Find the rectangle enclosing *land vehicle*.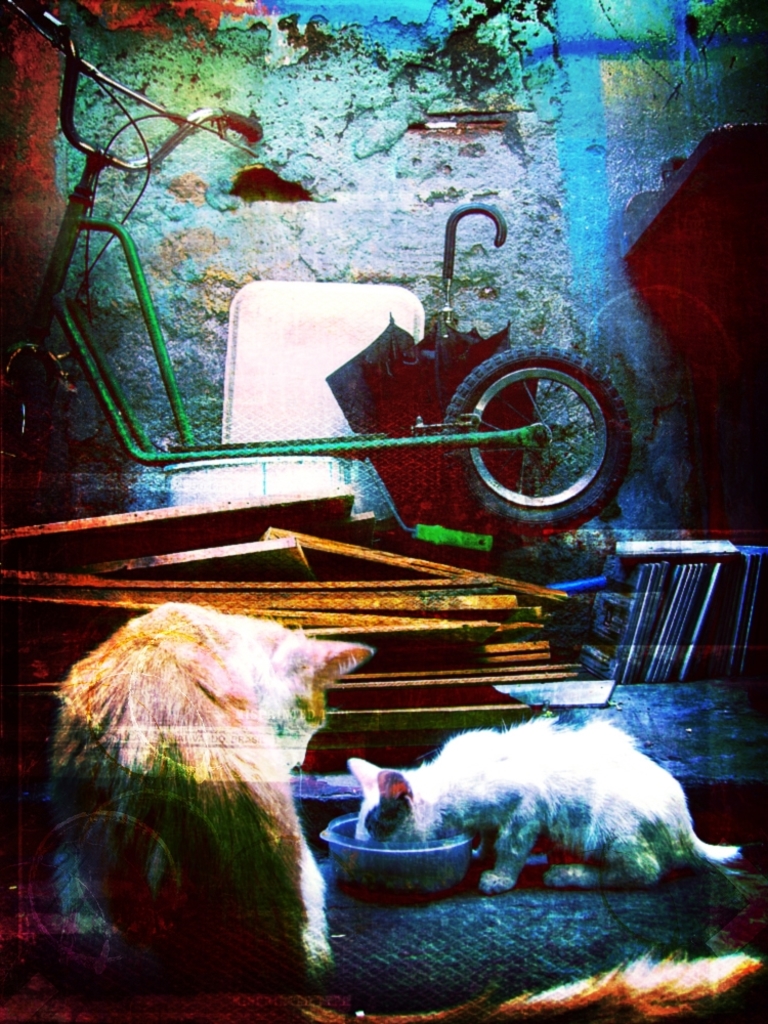
<region>0, 7, 630, 534</region>.
